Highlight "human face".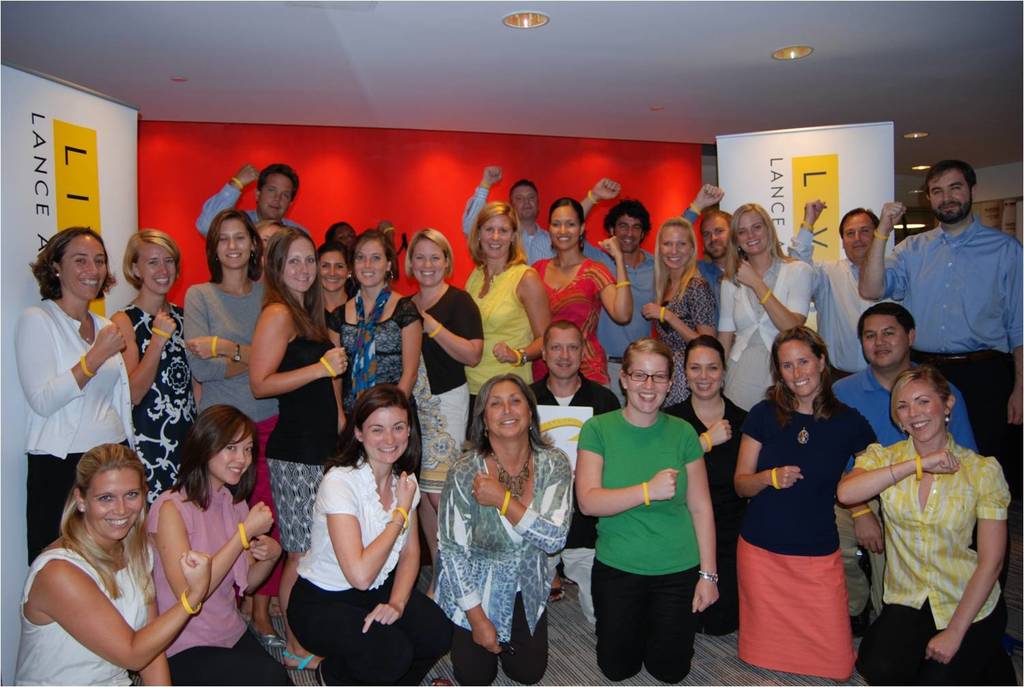
Highlighted region: <region>625, 353, 669, 412</region>.
